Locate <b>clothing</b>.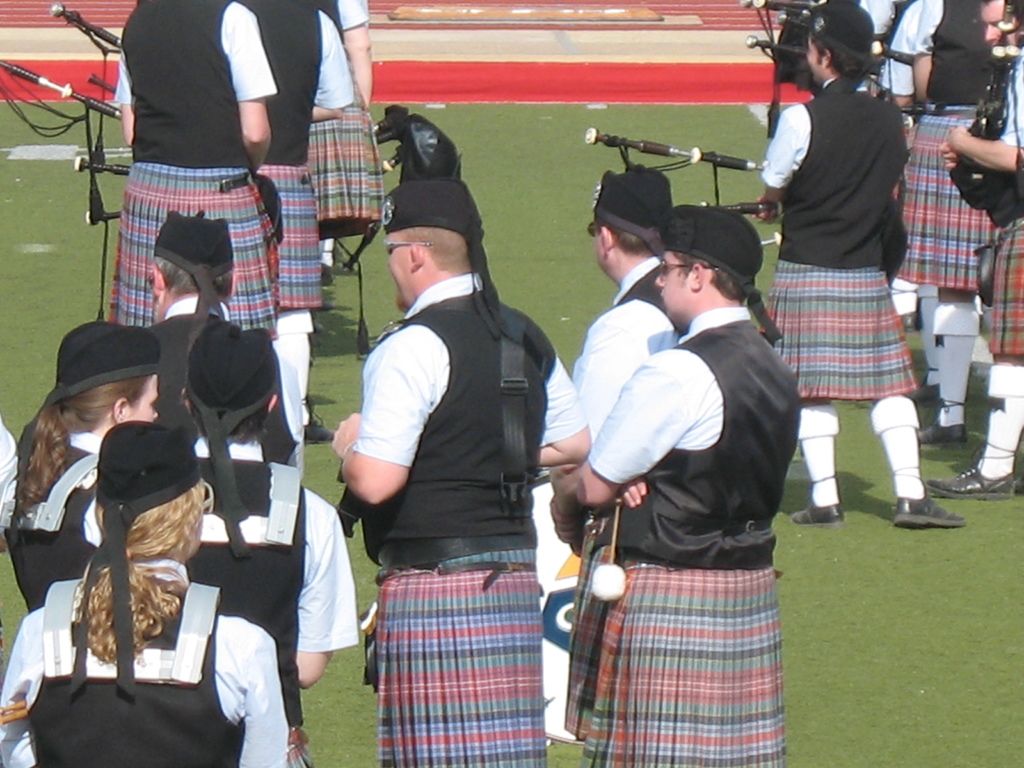
Bounding box: rect(980, 53, 1023, 355).
